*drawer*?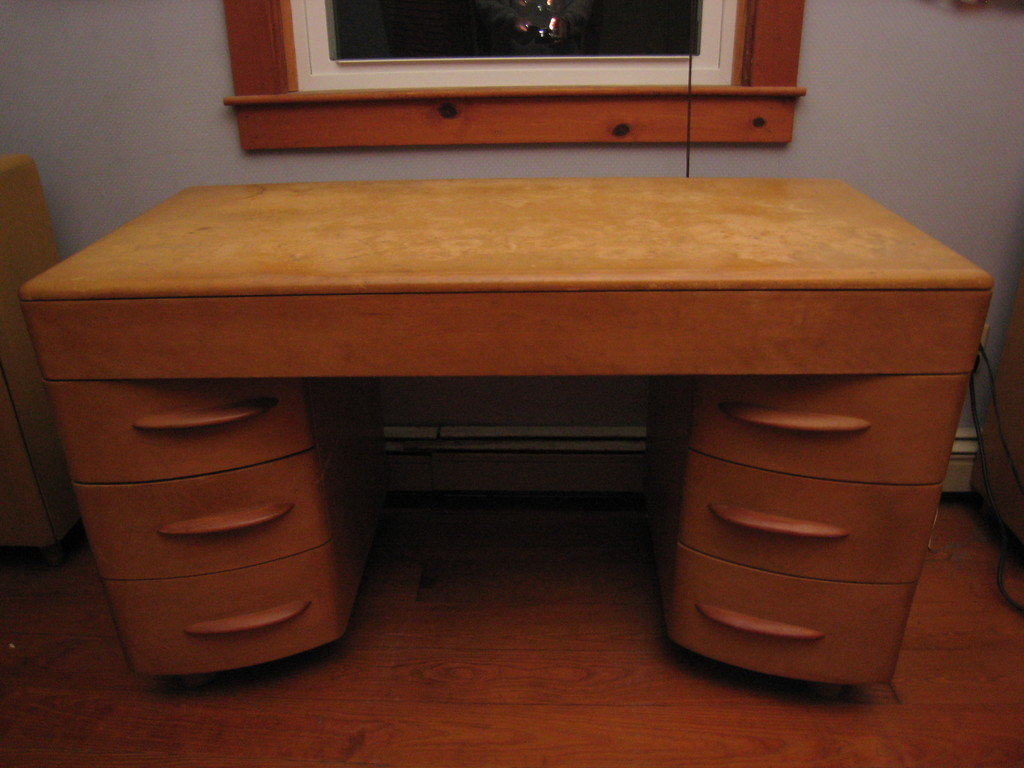
left=666, top=543, right=926, bottom=688
